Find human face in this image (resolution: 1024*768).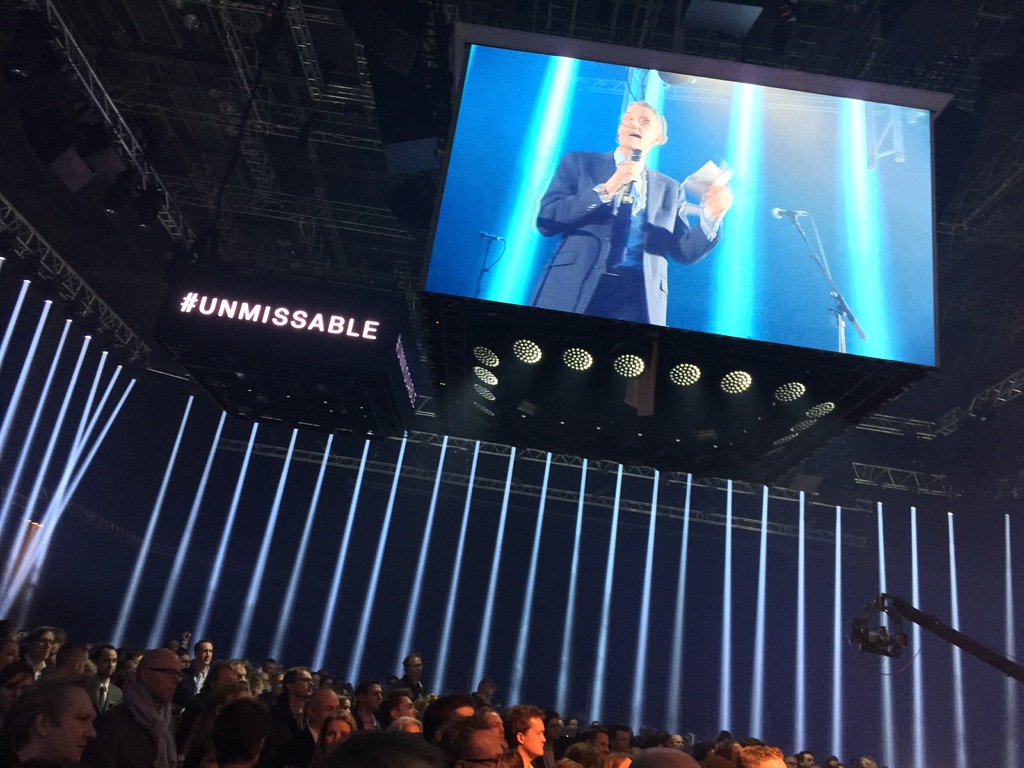
crop(523, 717, 548, 755).
